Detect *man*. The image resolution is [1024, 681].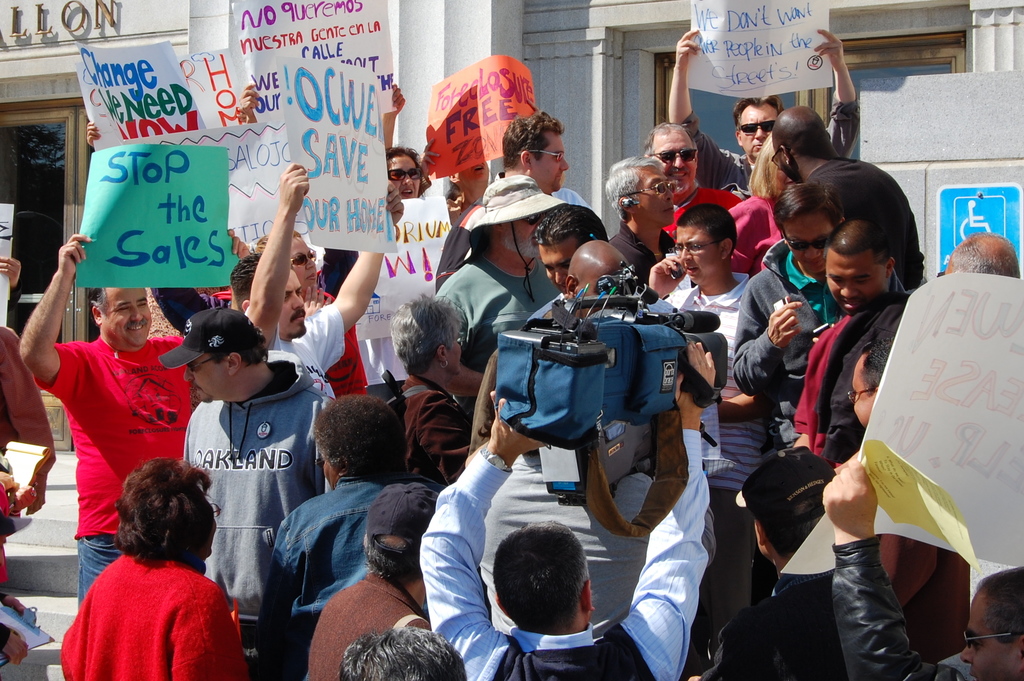
select_region(938, 233, 1021, 290).
